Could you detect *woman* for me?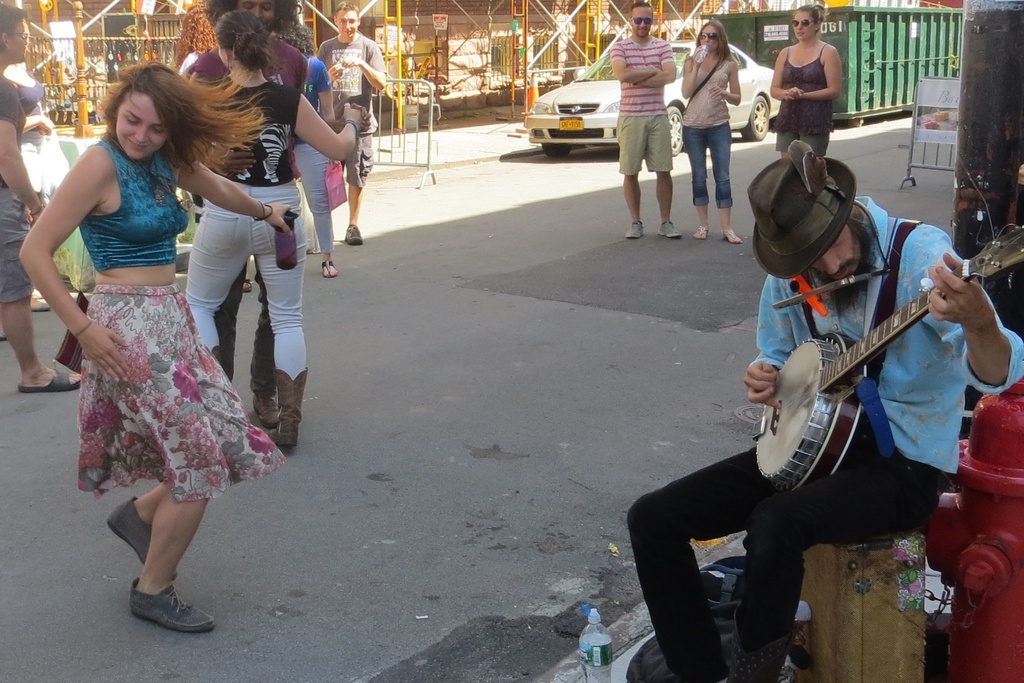
Detection result: locate(678, 10, 742, 254).
